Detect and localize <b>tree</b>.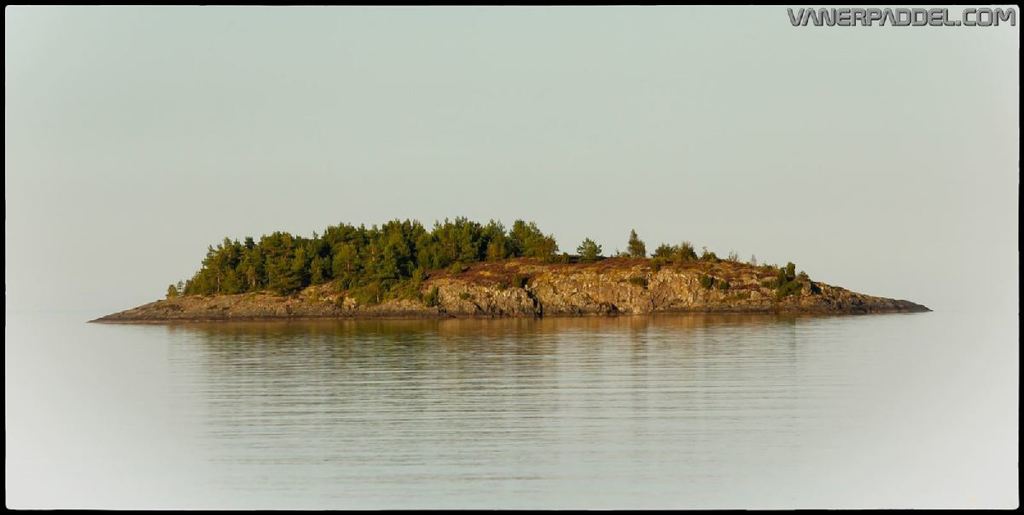
Localized at 256, 239, 297, 290.
